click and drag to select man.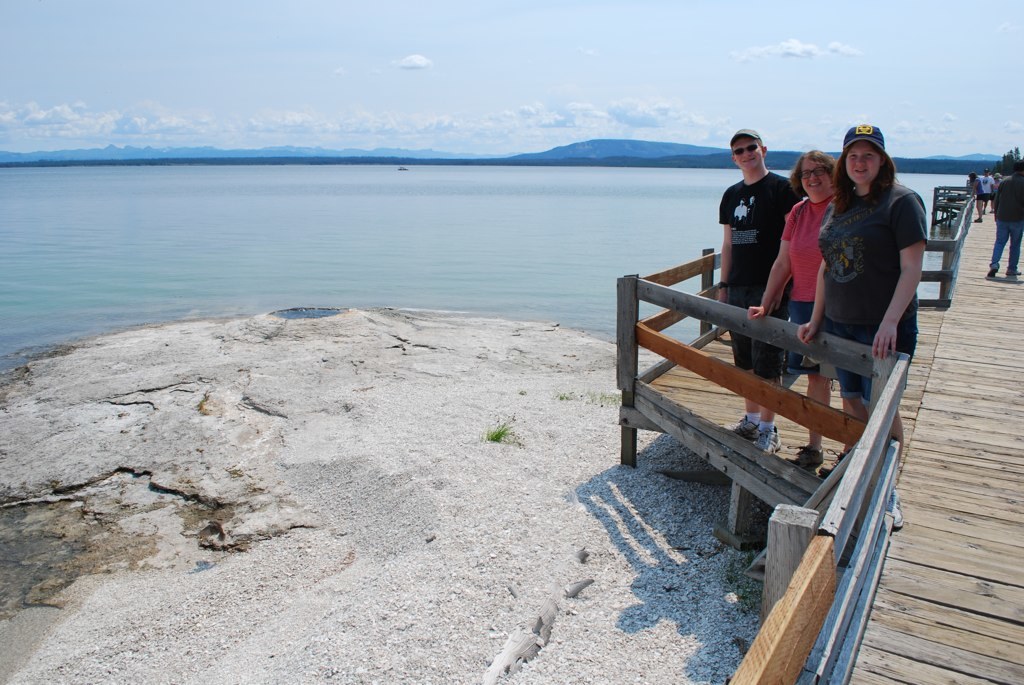
Selection: [x1=709, y1=123, x2=806, y2=456].
